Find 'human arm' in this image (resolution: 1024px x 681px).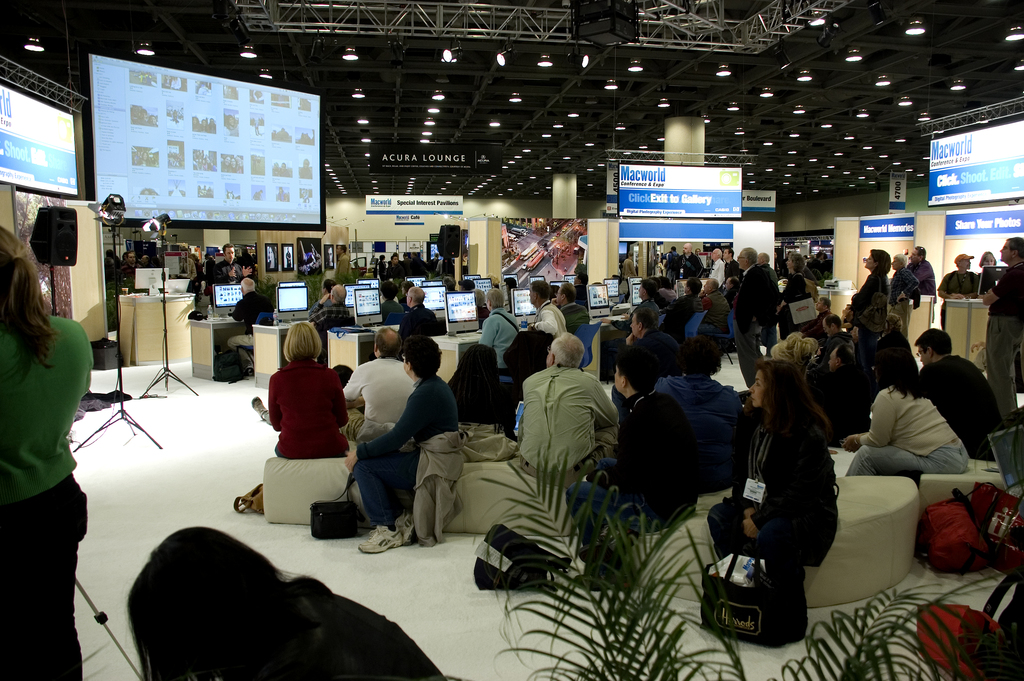
crop(398, 315, 417, 343).
